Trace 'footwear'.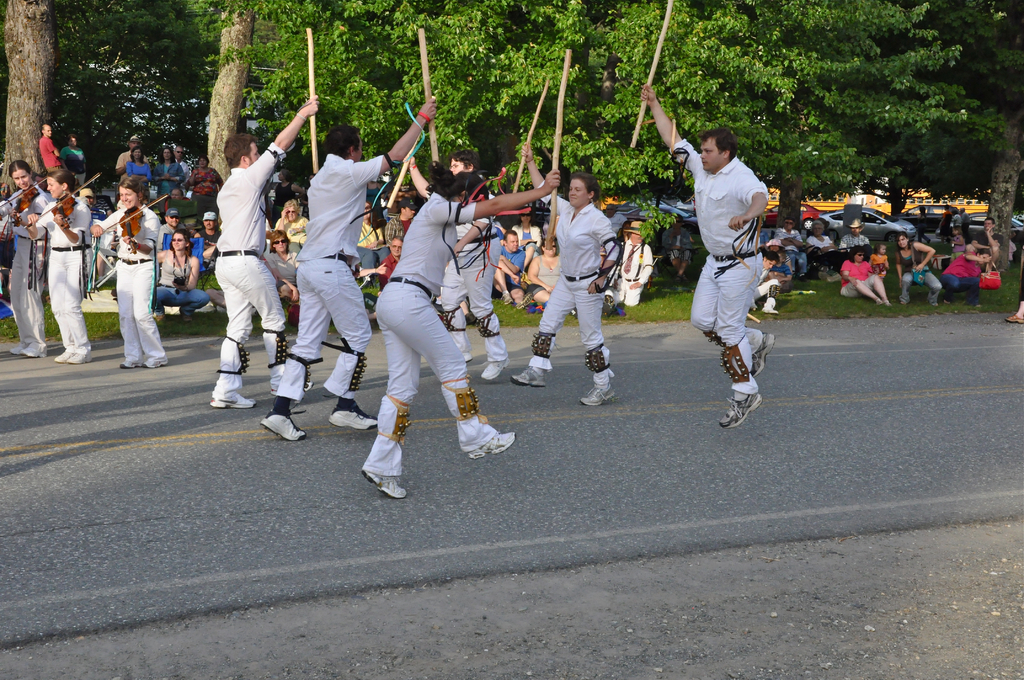
Traced to 328,403,381,429.
